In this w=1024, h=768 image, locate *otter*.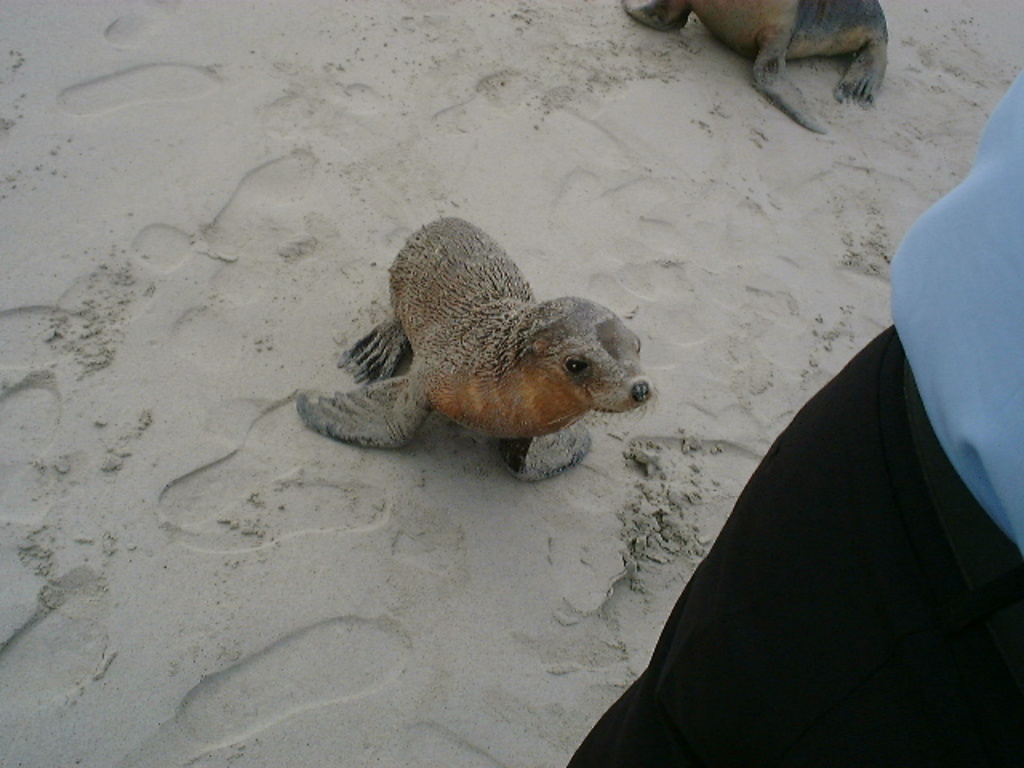
Bounding box: region(626, 0, 885, 138).
